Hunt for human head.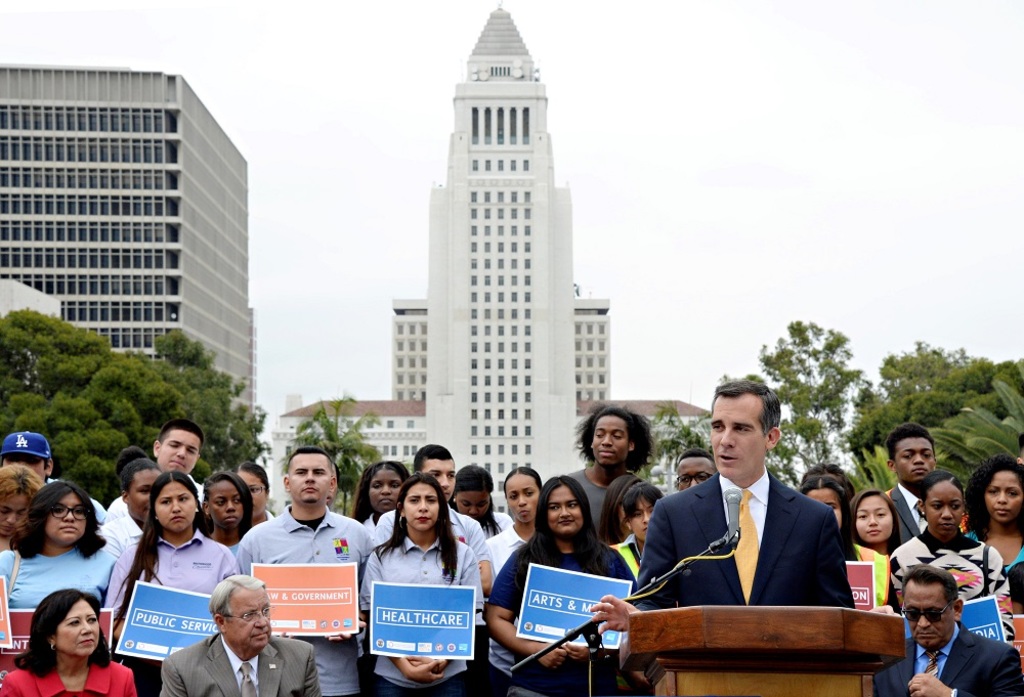
Hunted down at (left=848, top=489, right=899, bottom=544).
